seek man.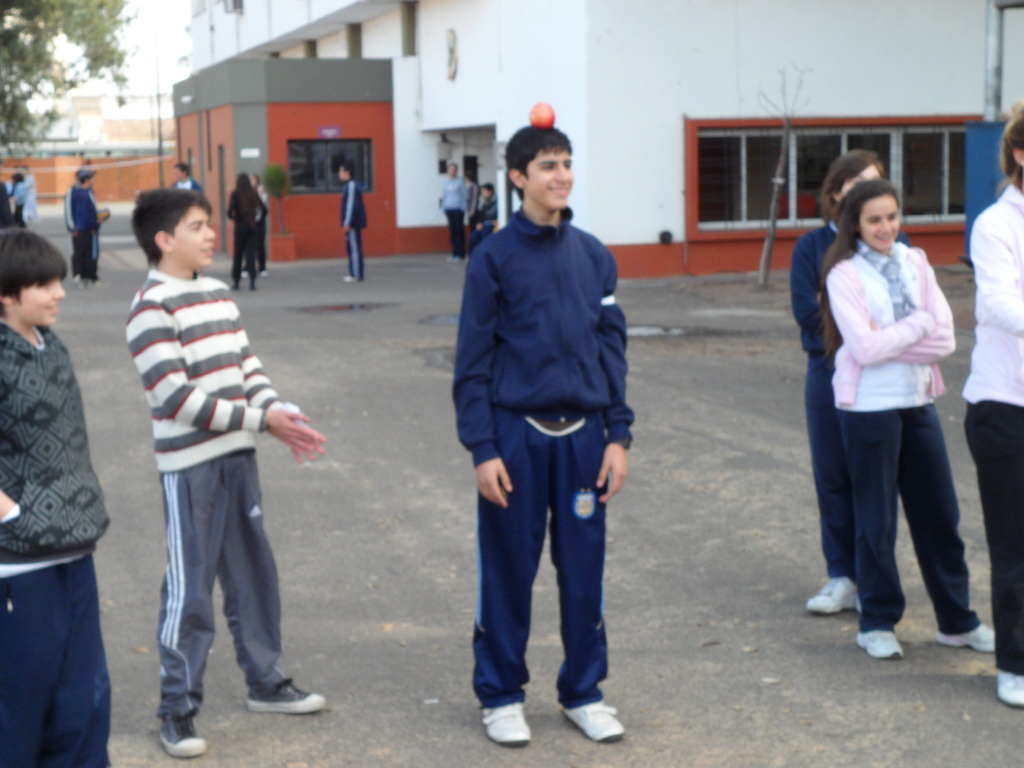
[x1=442, y1=161, x2=474, y2=256].
